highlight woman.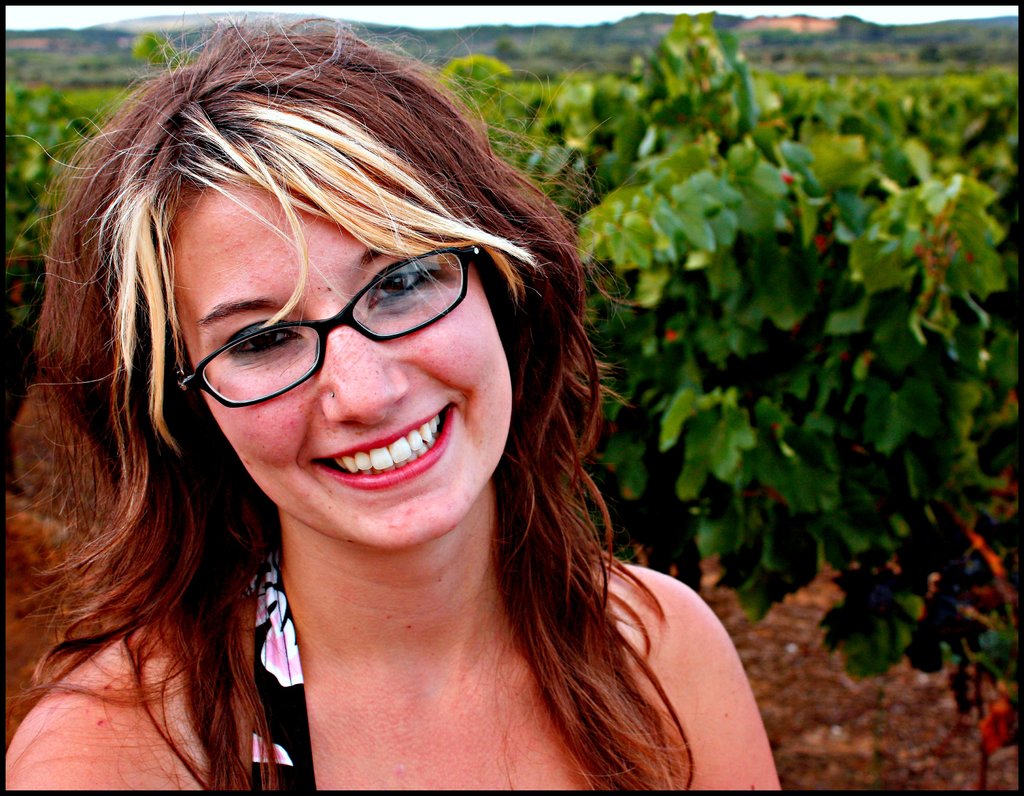
Highlighted region: (x1=0, y1=51, x2=799, y2=786).
